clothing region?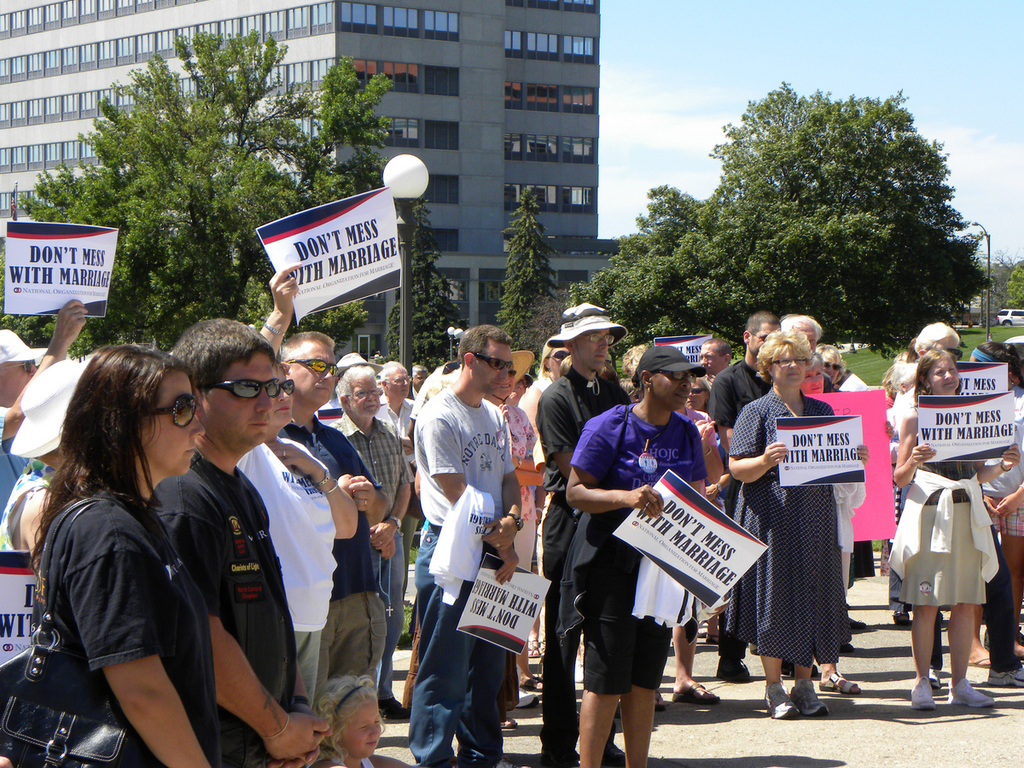
(30,489,230,767)
